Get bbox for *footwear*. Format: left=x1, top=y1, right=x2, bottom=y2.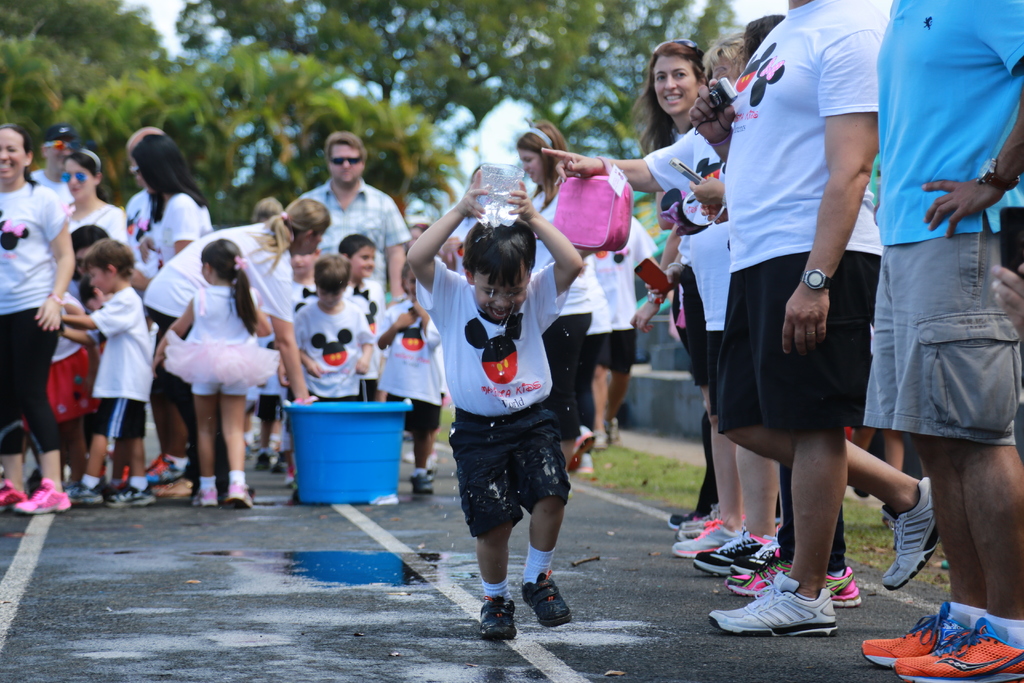
left=112, top=483, right=158, bottom=511.
